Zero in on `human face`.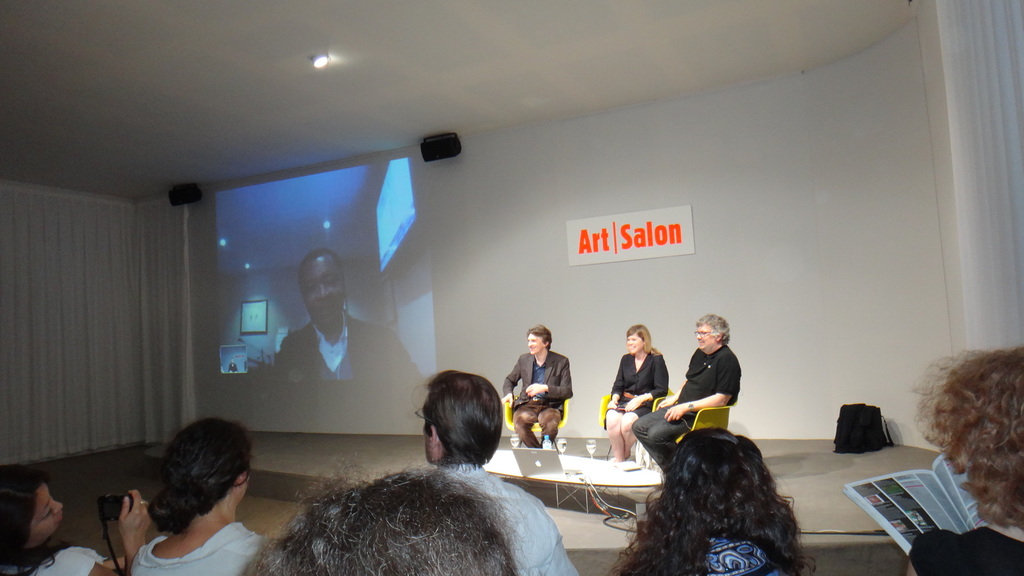
Zeroed in: 696, 324, 714, 348.
